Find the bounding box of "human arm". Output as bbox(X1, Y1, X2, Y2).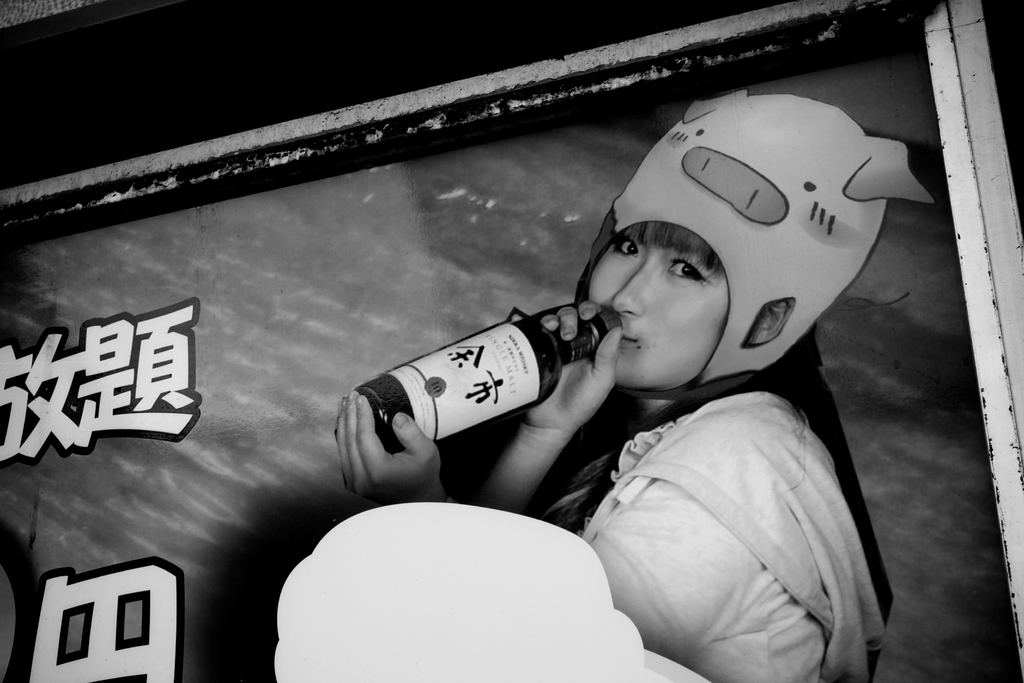
bbox(346, 391, 753, 665).
